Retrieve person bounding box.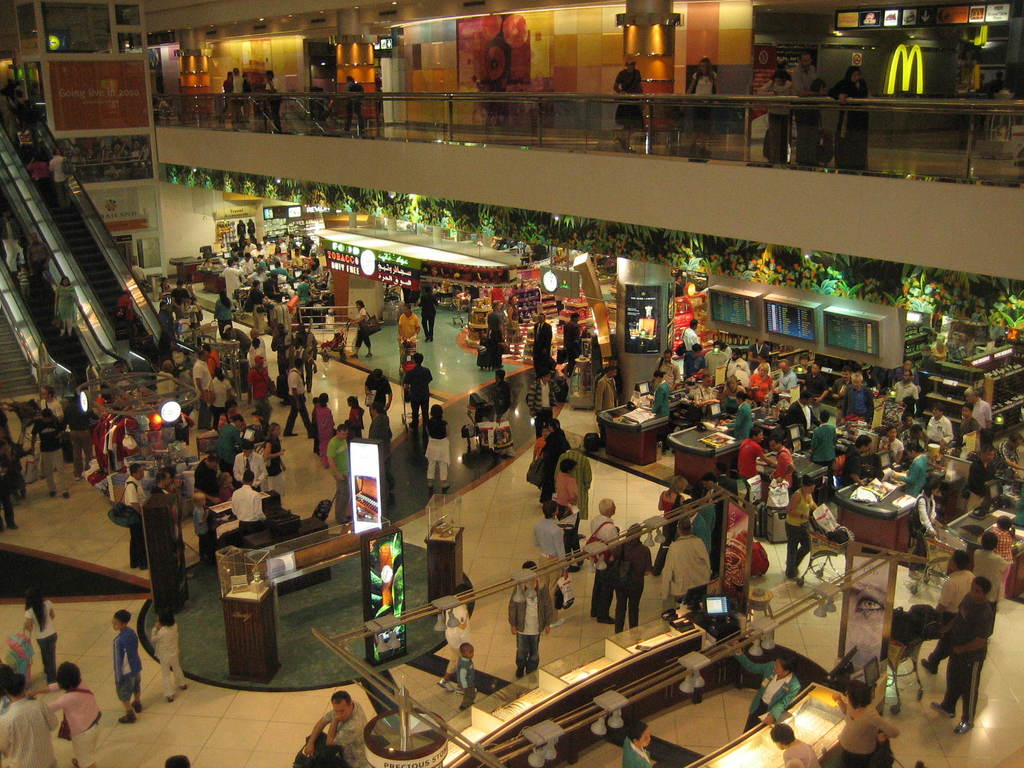
Bounding box: (676, 56, 719, 158).
